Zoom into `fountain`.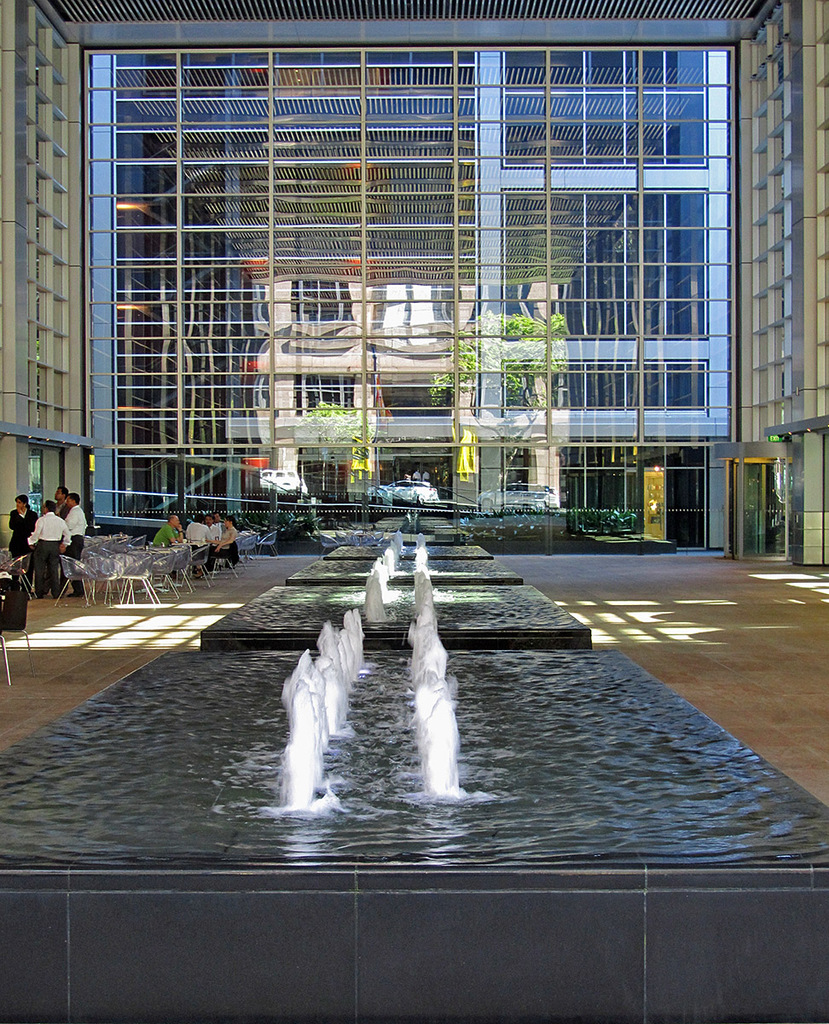
Zoom target: 0, 602, 828, 875.
